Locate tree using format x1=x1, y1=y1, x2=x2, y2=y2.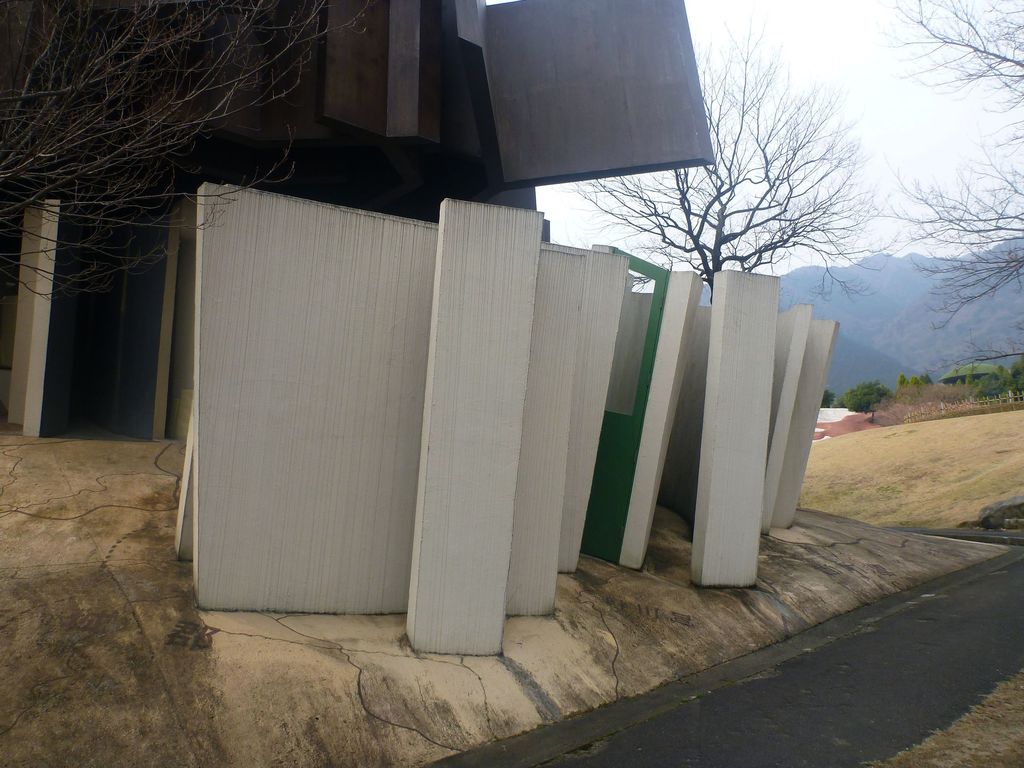
x1=859, y1=0, x2=1023, y2=338.
